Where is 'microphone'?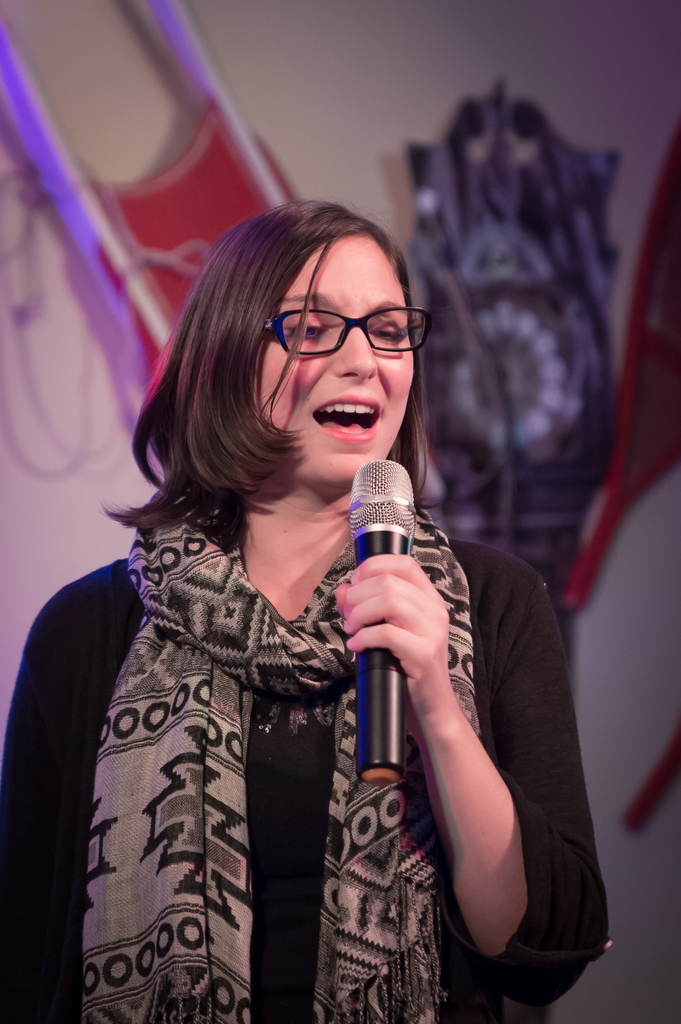
350:455:413:793.
